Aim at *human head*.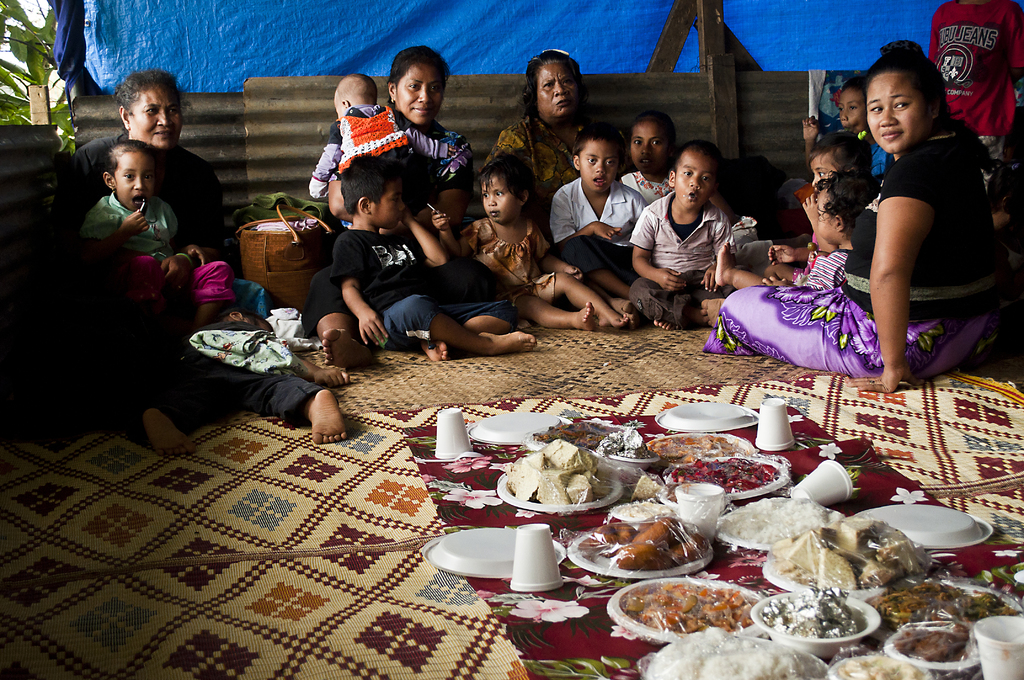
Aimed at 99, 136, 161, 210.
